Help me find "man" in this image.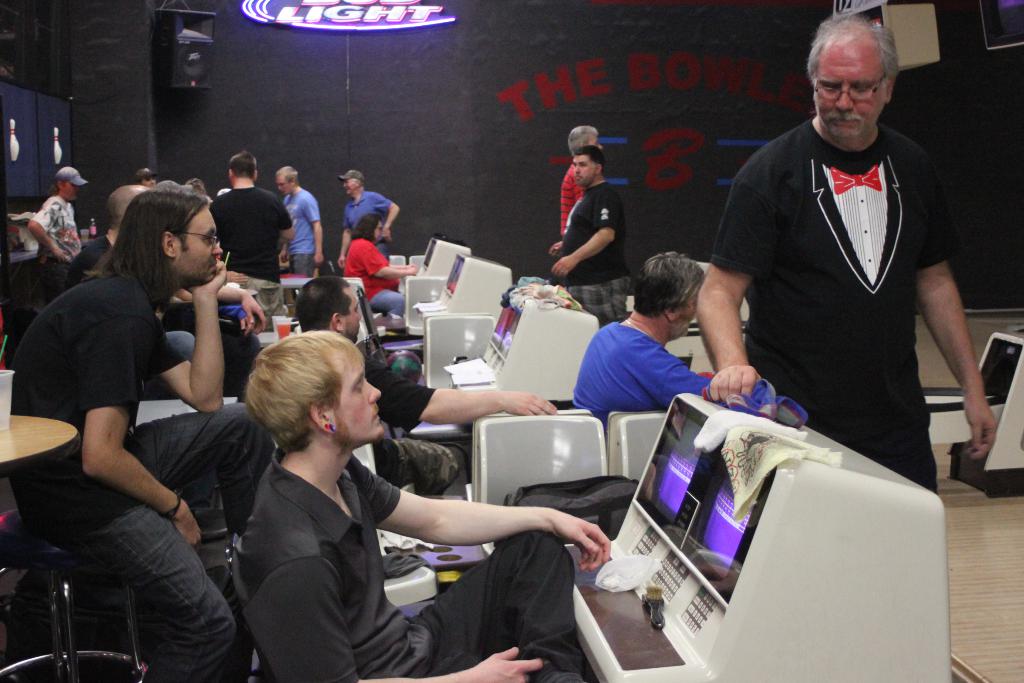
Found it: bbox(337, 168, 399, 266).
